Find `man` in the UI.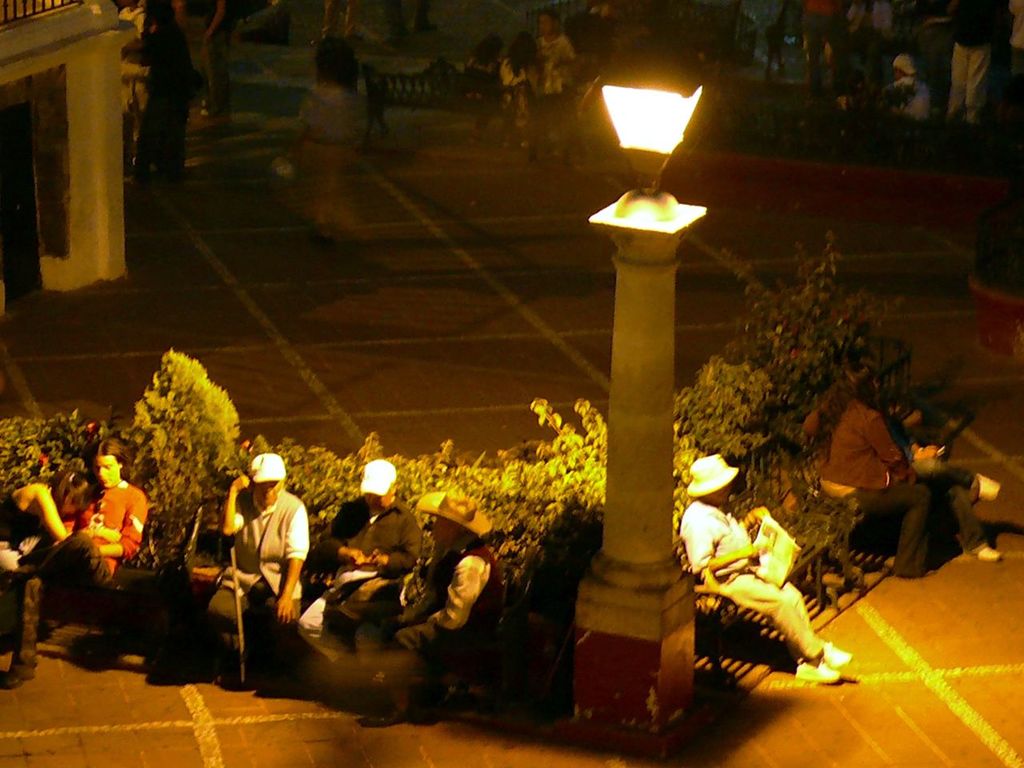
UI element at bbox=[313, 453, 423, 687].
